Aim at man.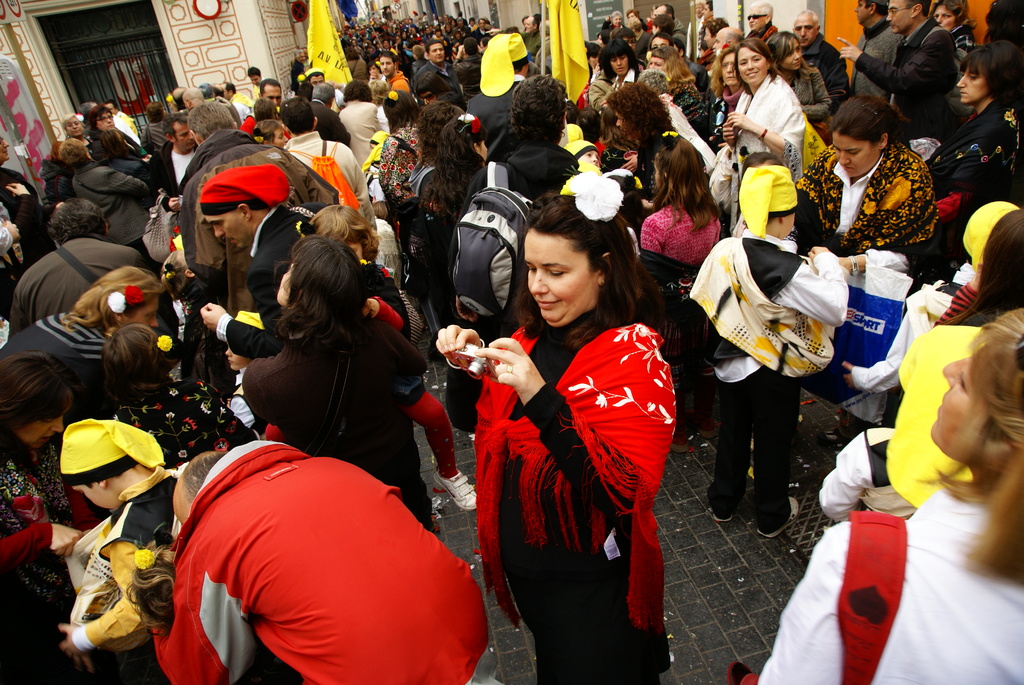
Aimed at BBox(787, 7, 845, 105).
